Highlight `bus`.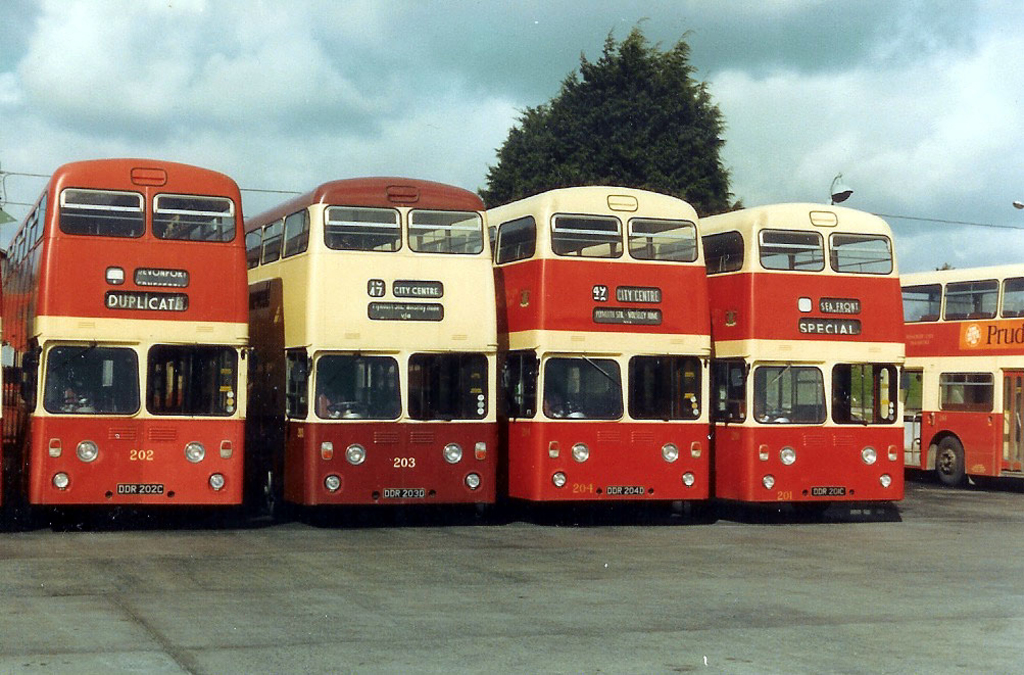
Highlighted region: <bbox>3, 156, 256, 525</bbox>.
